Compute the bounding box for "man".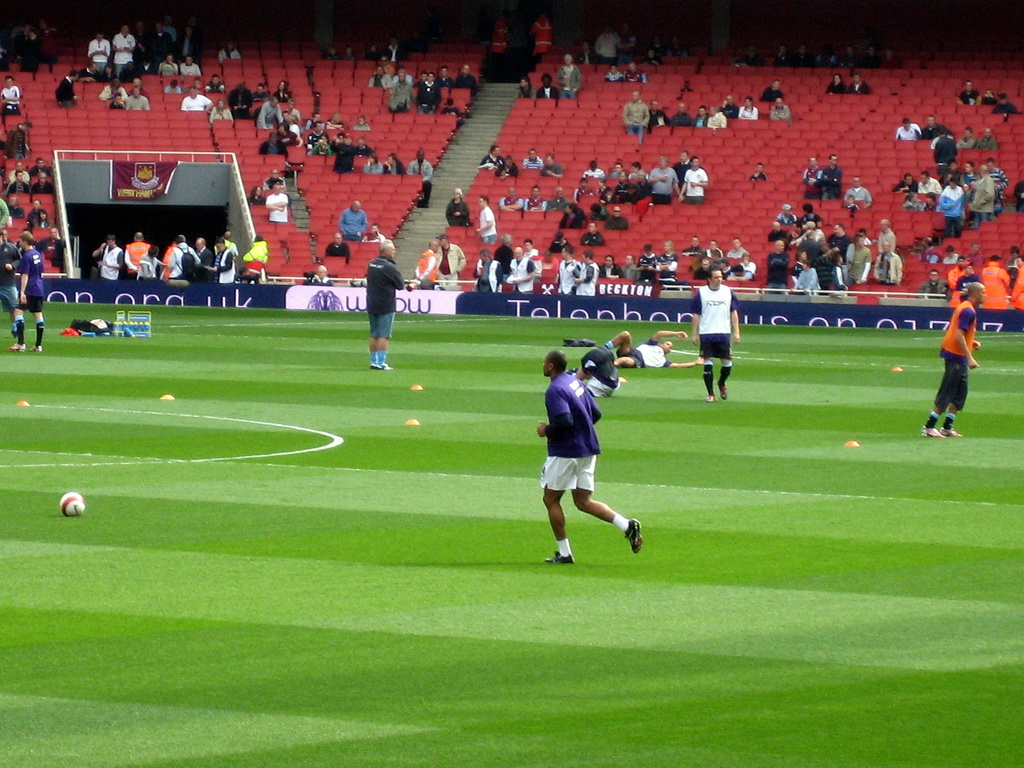
<region>648, 97, 674, 129</region>.
